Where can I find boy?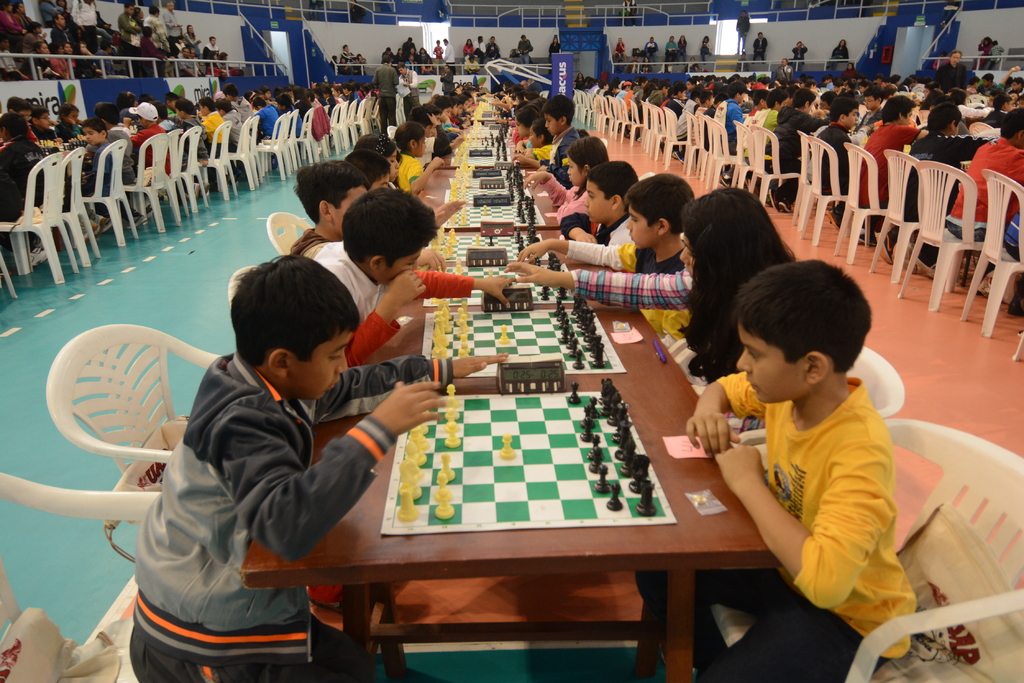
You can find it at bbox=[866, 92, 928, 263].
